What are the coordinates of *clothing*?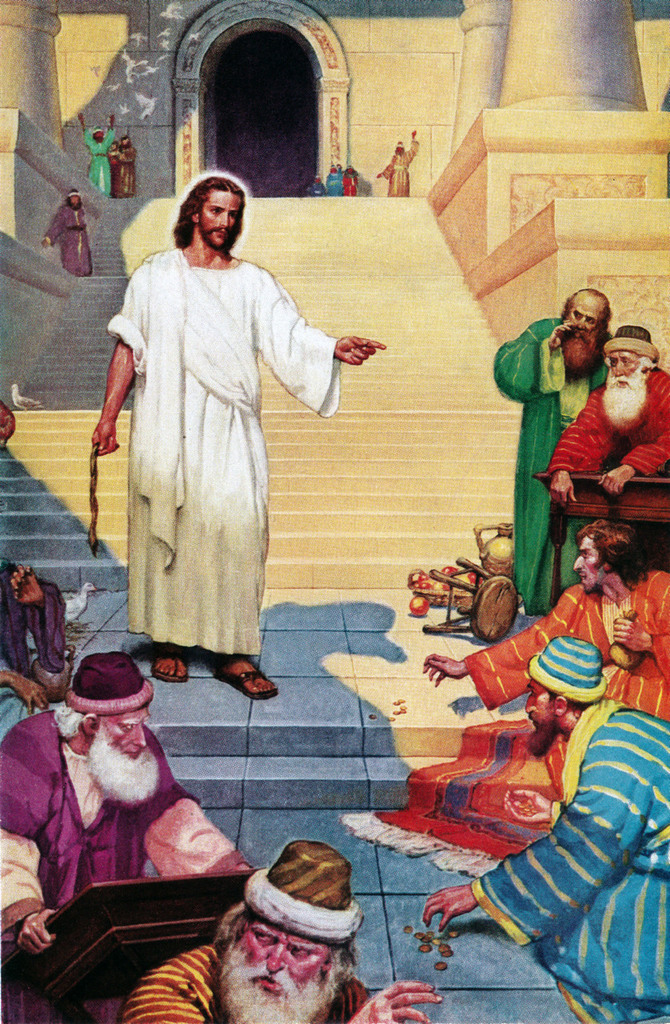
493,314,609,614.
